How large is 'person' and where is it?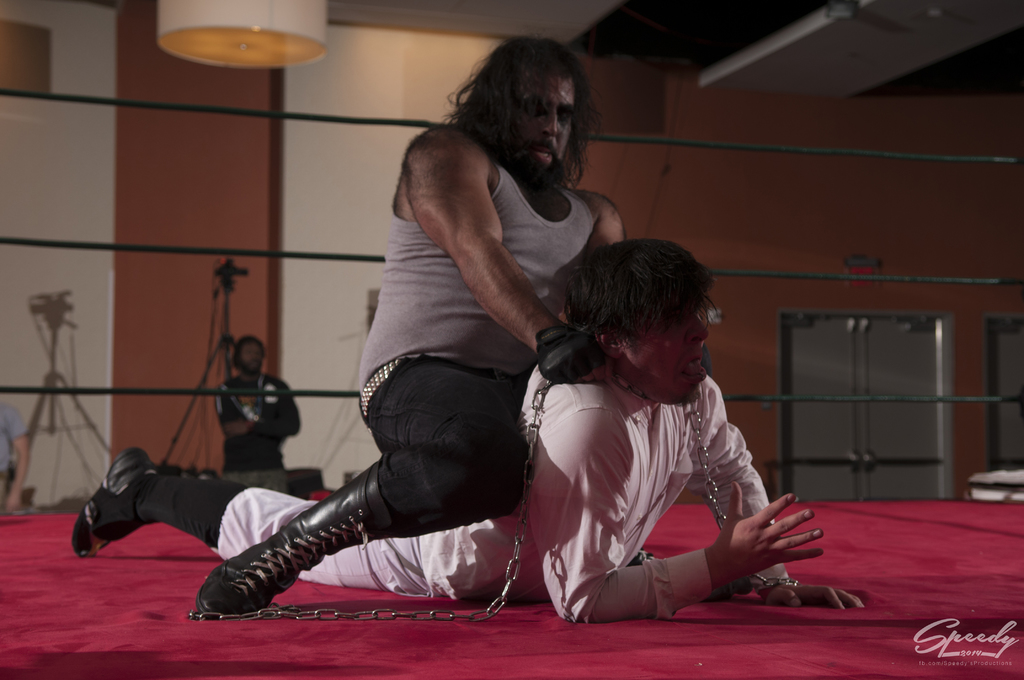
Bounding box: rect(72, 234, 866, 623).
